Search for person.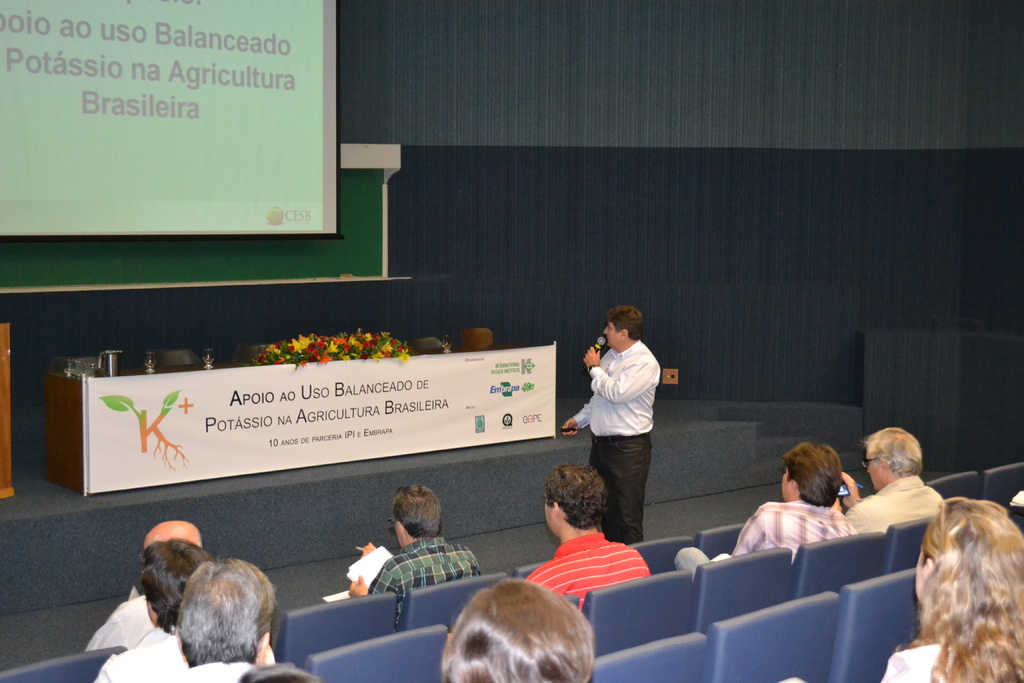
Found at bbox=[518, 465, 652, 617].
